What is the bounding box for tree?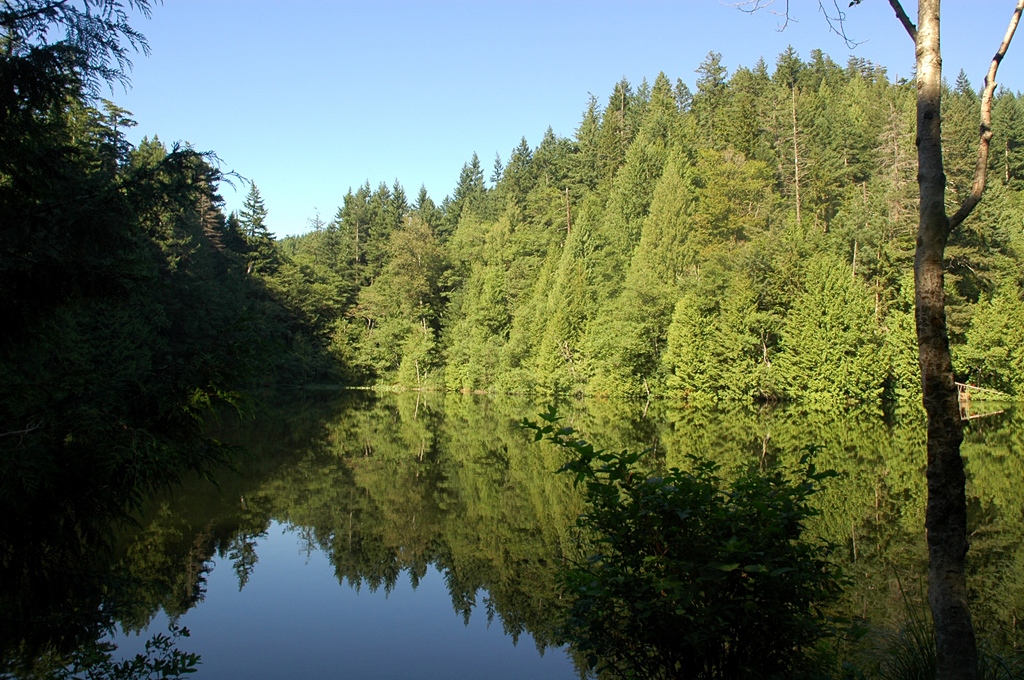
[230, 177, 273, 238].
